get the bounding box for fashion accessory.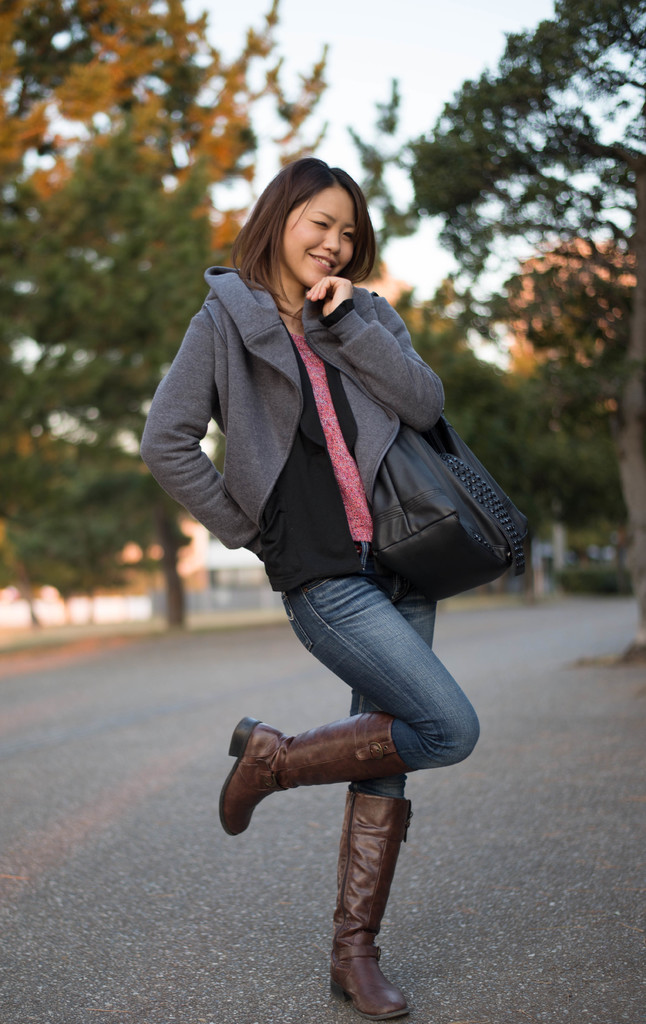
pyautogui.locateOnScreen(371, 409, 536, 601).
